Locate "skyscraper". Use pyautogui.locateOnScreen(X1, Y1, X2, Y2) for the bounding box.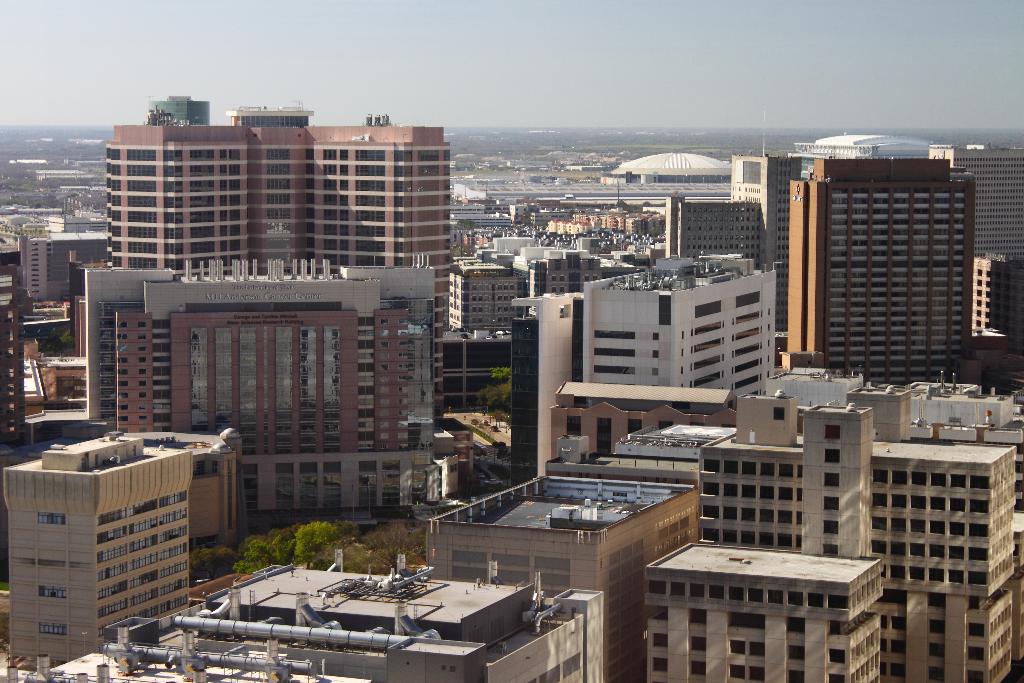
pyautogui.locateOnScreen(787, 145, 975, 383).
